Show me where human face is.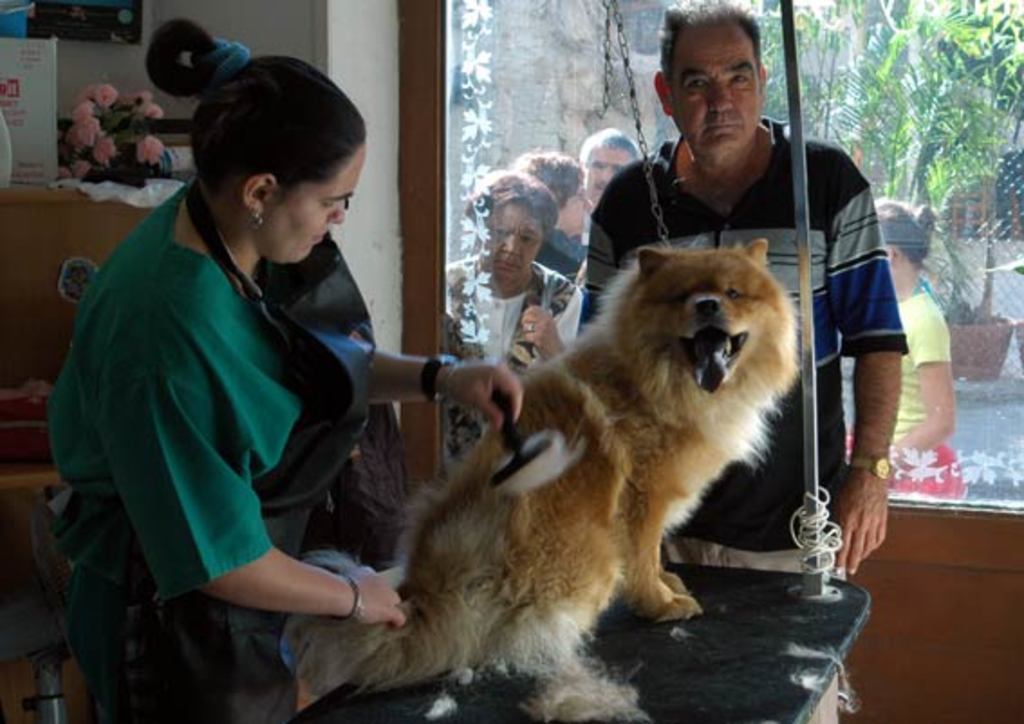
human face is at [578, 146, 636, 195].
